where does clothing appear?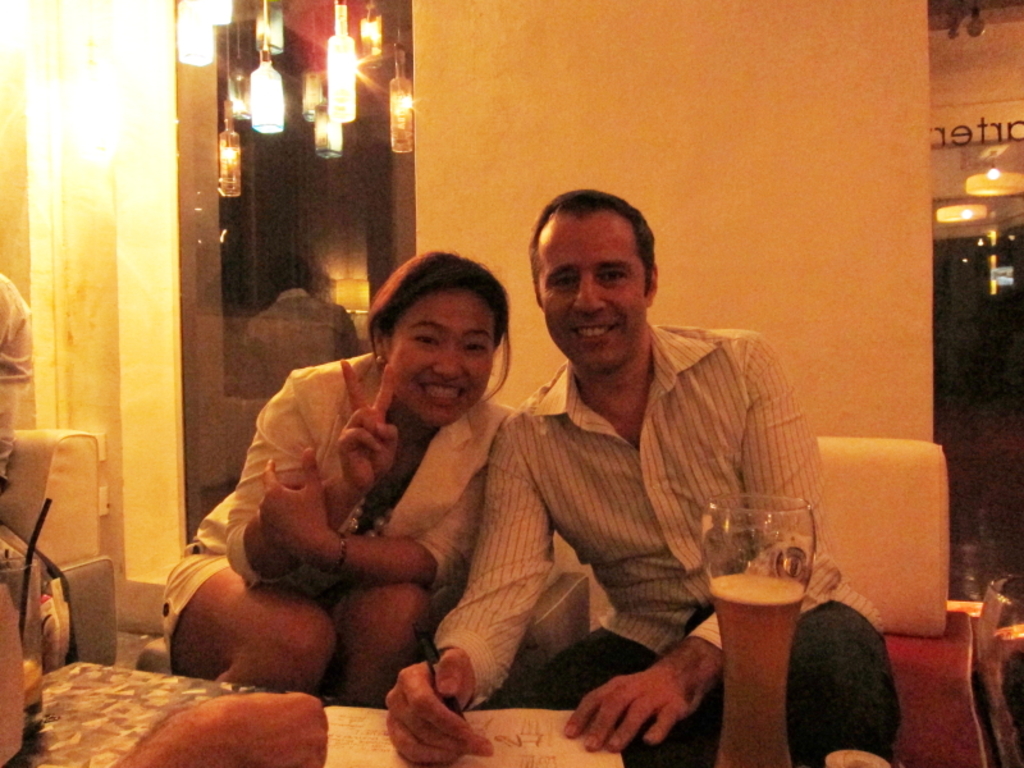
Appears at select_region(442, 270, 828, 723).
